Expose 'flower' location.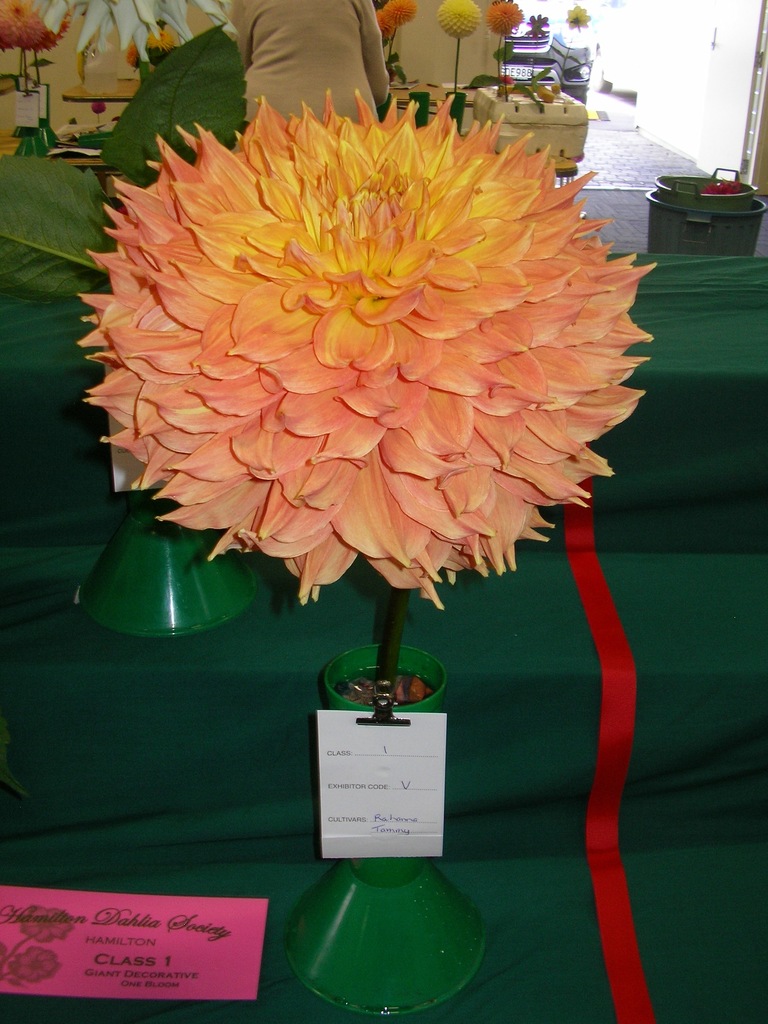
Exposed at <region>30, 0, 238, 61</region>.
